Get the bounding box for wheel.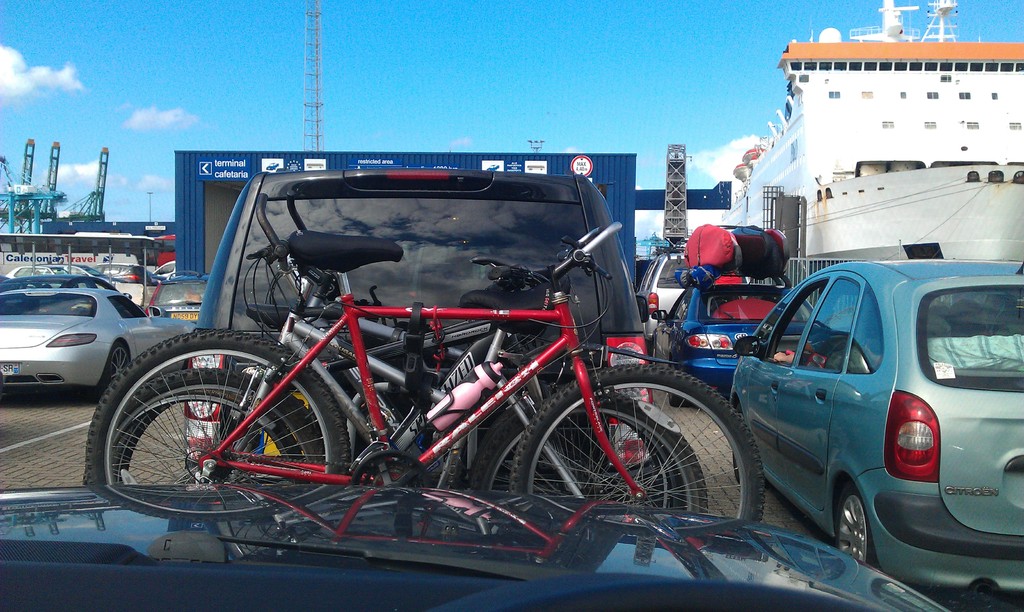
Rect(468, 392, 708, 511).
